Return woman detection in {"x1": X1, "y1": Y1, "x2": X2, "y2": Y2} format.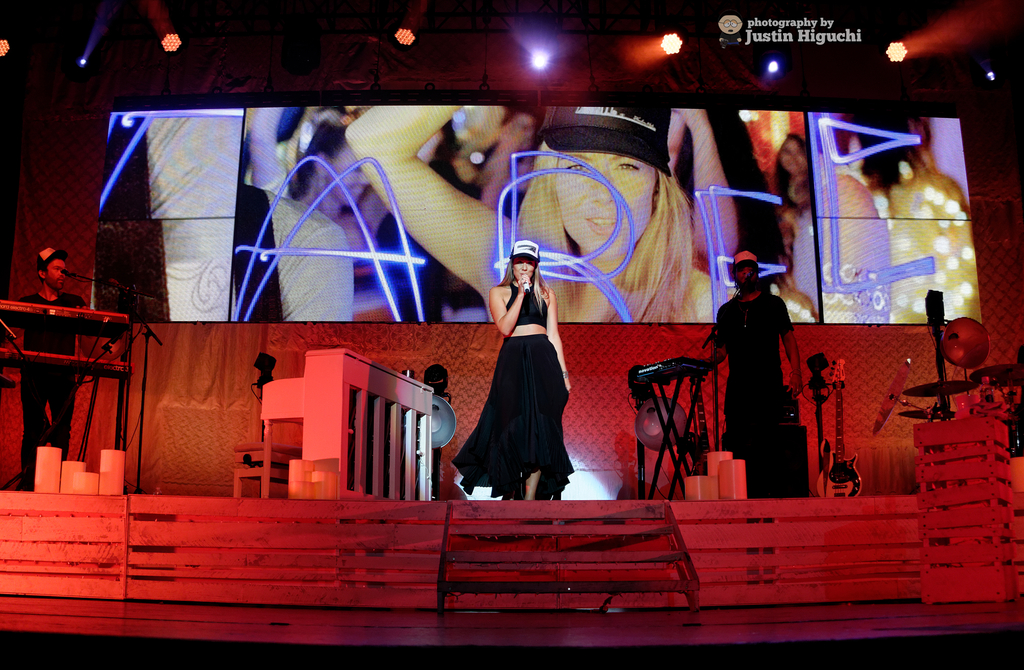
{"x1": 244, "y1": 107, "x2": 437, "y2": 325}.
